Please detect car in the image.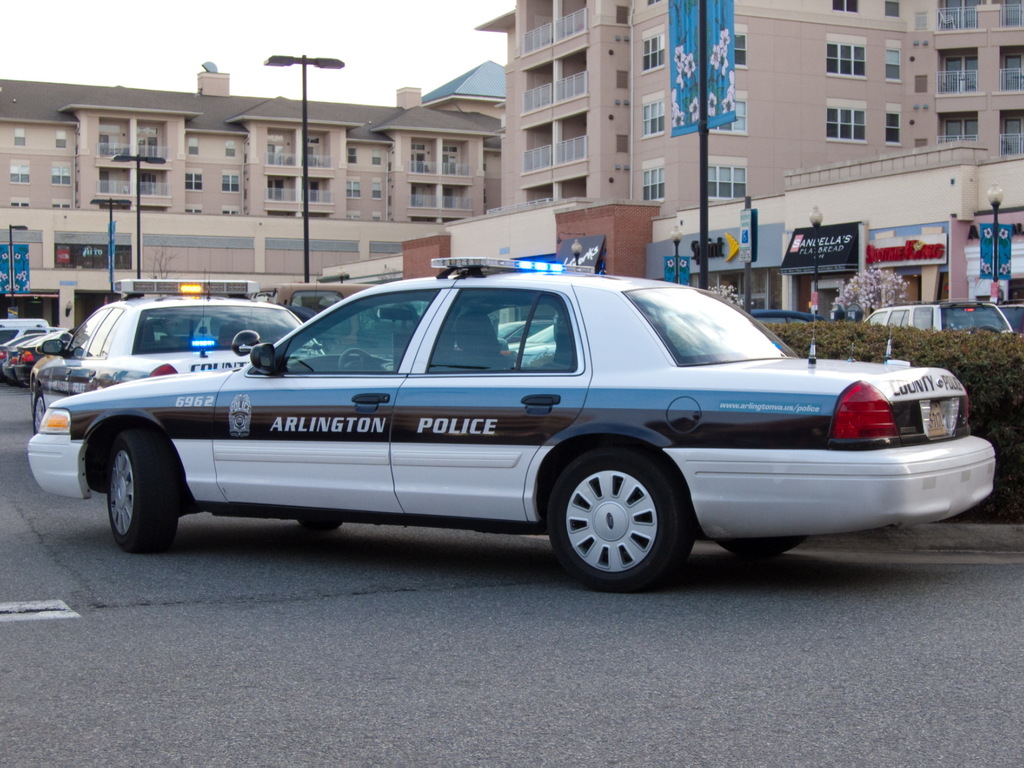
15 264 950 581.
